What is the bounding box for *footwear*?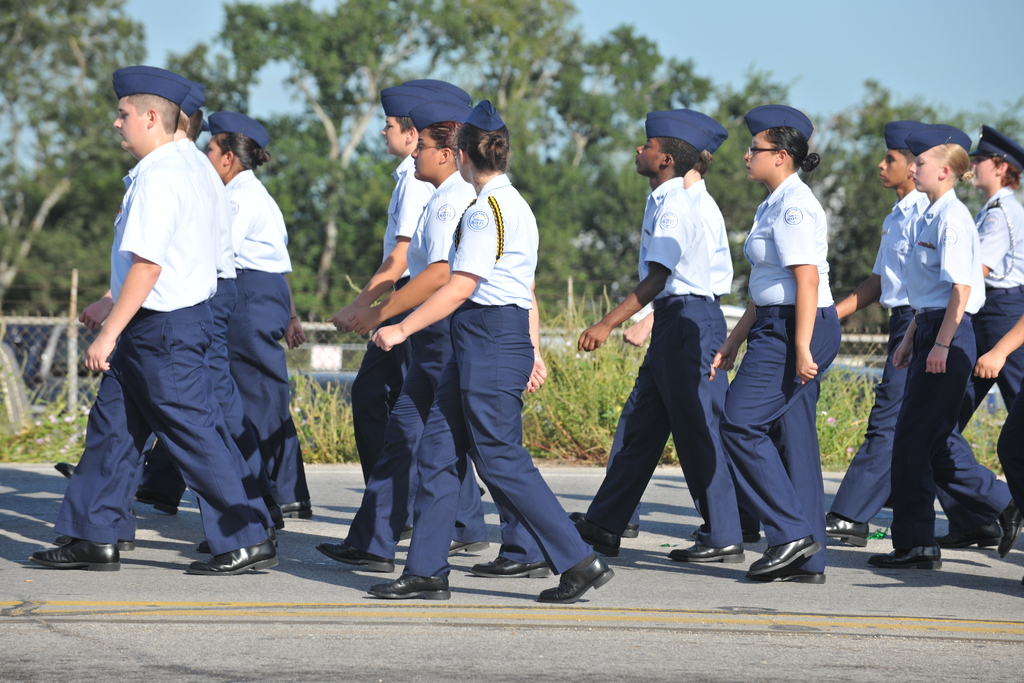
box(197, 530, 277, 551).
